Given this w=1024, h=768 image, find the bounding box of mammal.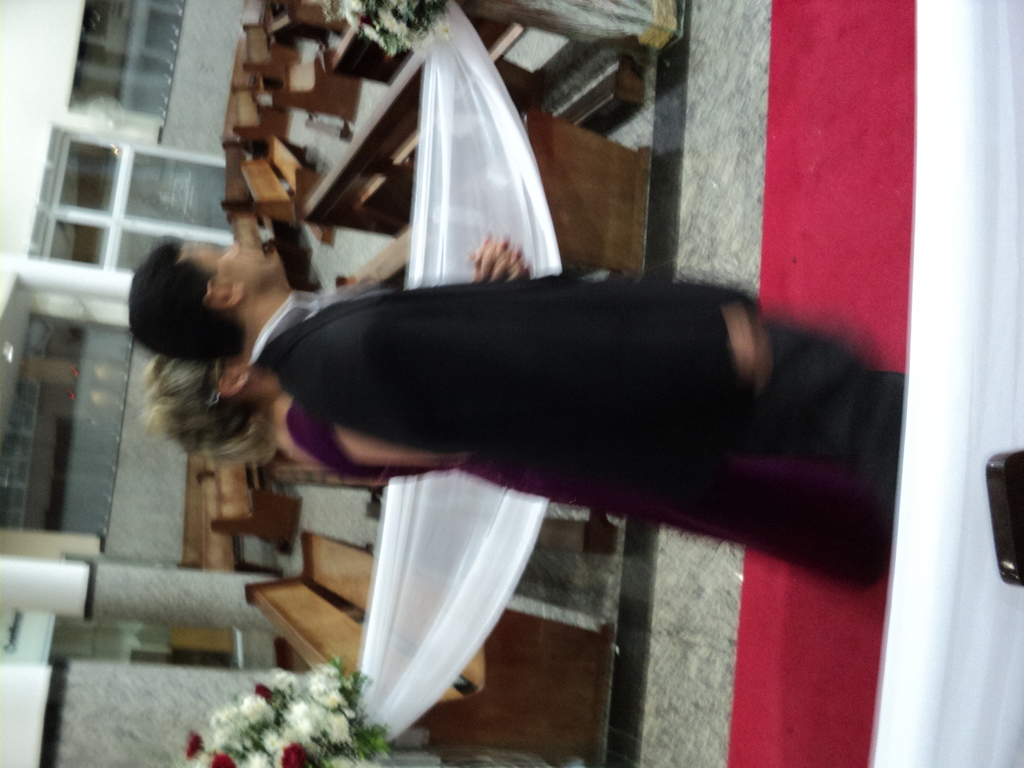
140/225/868/587.
